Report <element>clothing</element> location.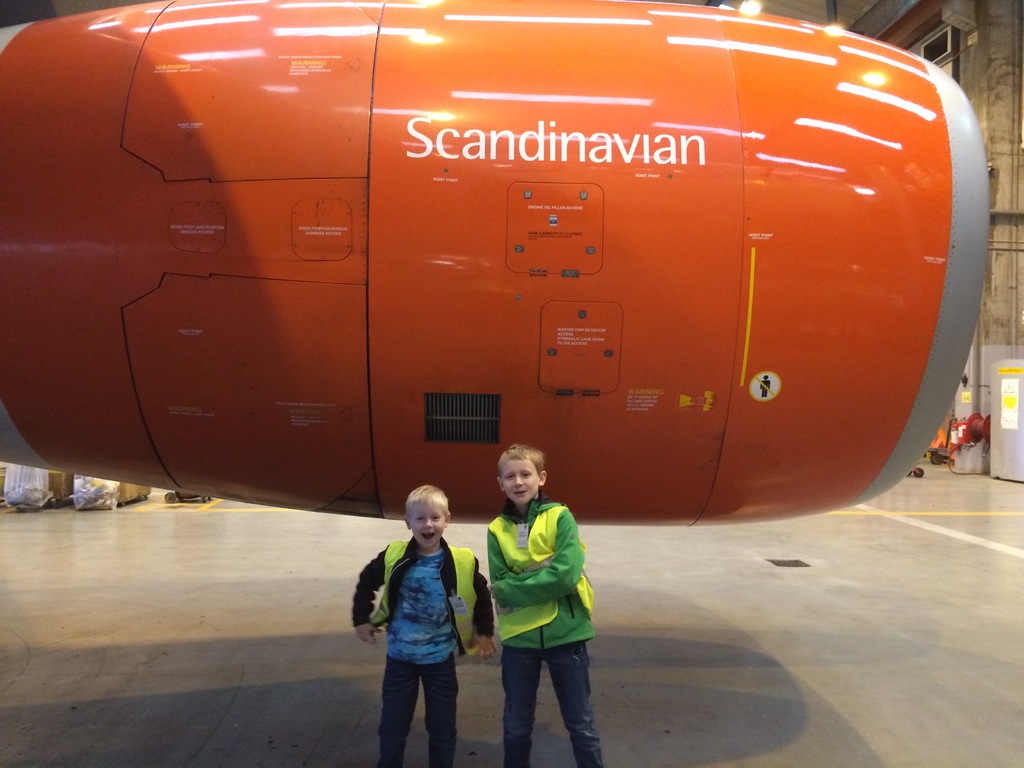
Report: select_region(350, 541, 499, 767).
